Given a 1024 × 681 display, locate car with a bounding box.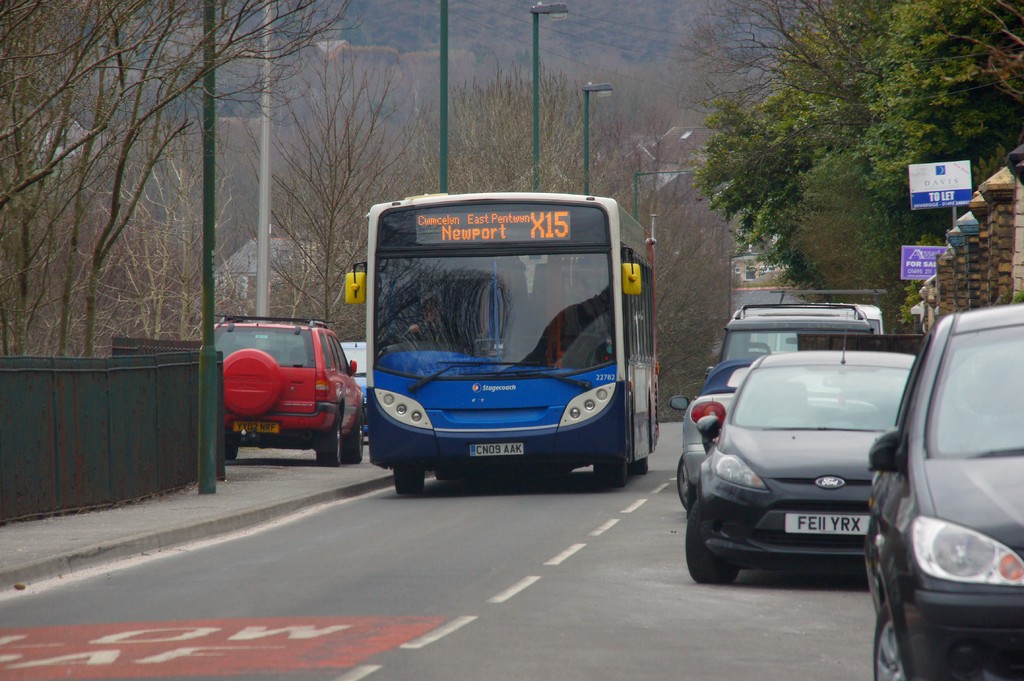
Located: (669, 356, 875, 517).
